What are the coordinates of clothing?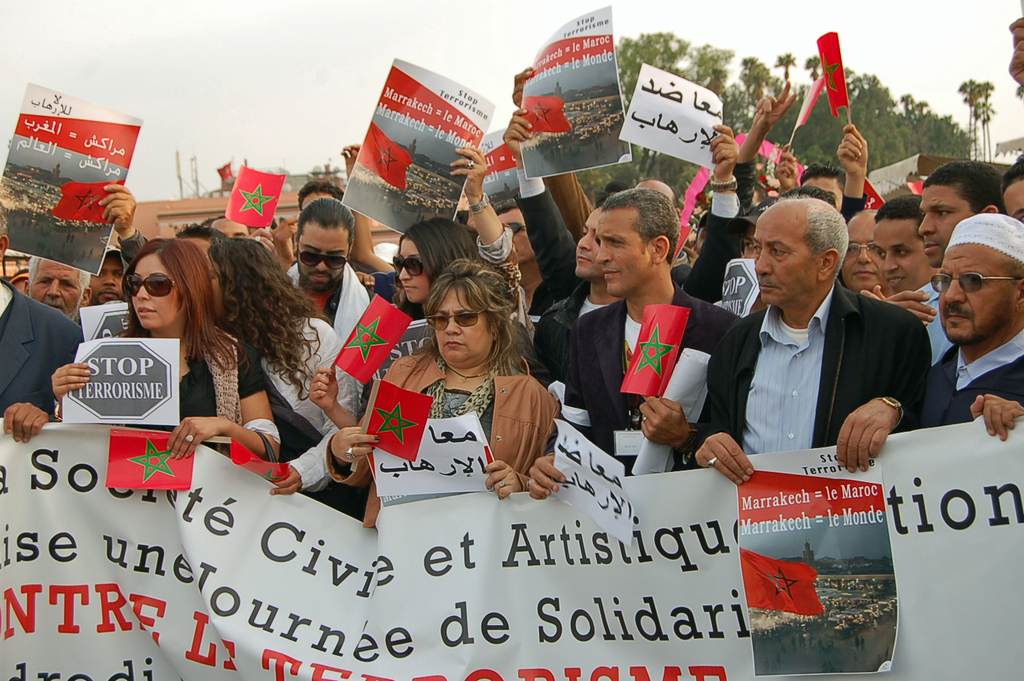
573 290 747 460.
